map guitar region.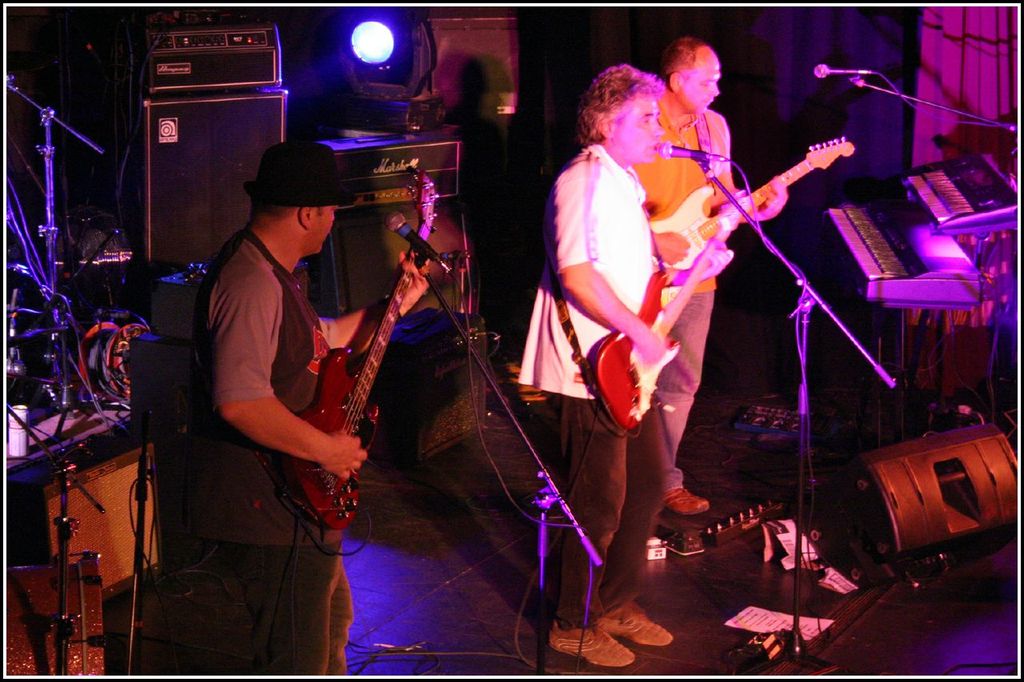
Mapped to detection(590, 230, 738, 436).
